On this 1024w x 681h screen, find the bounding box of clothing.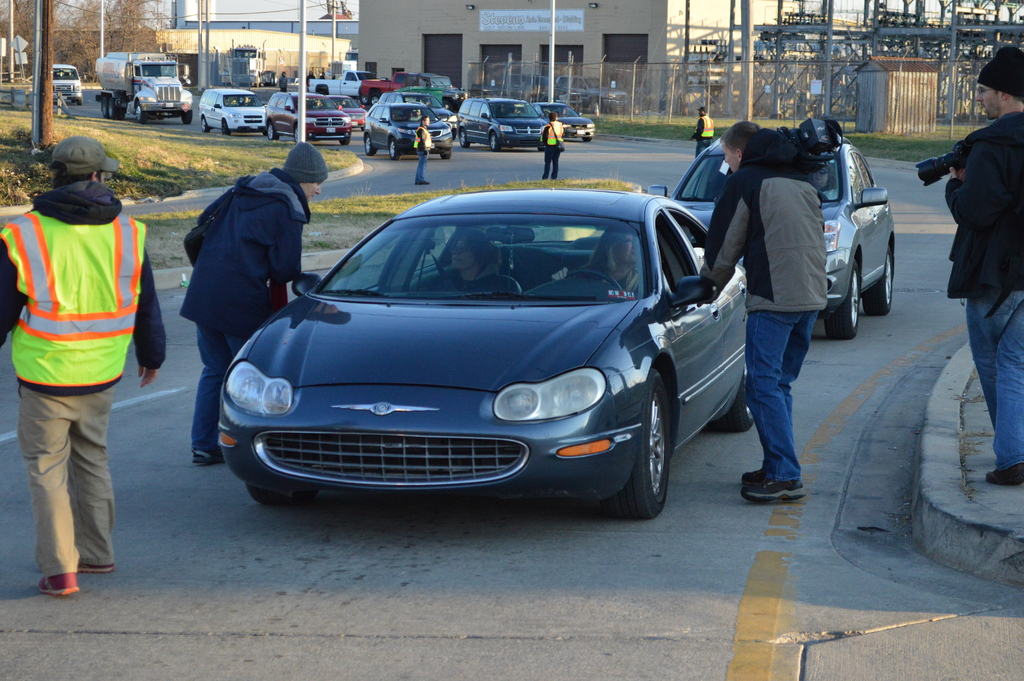
Bounding box: {"x1": 305, "y1": 76, "x2": 315, "y2": 85}.
